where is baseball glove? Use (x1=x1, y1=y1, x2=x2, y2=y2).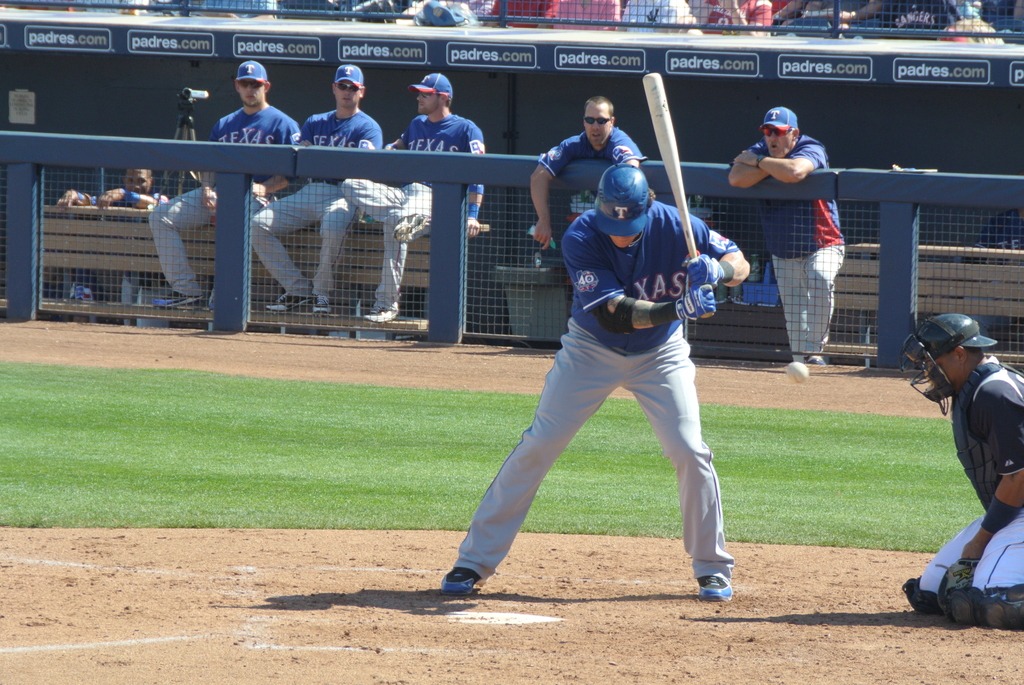
(x1=940, y1=563, x2=978, y2=609).
